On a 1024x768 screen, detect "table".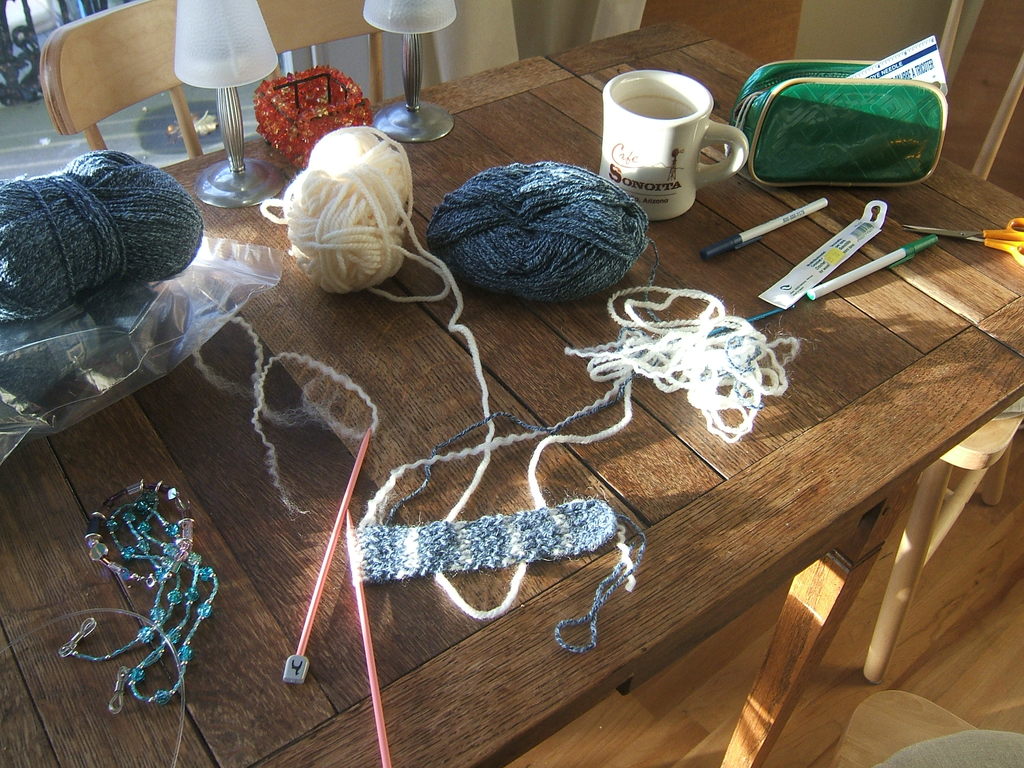
[0, 17, 1023, 767].
